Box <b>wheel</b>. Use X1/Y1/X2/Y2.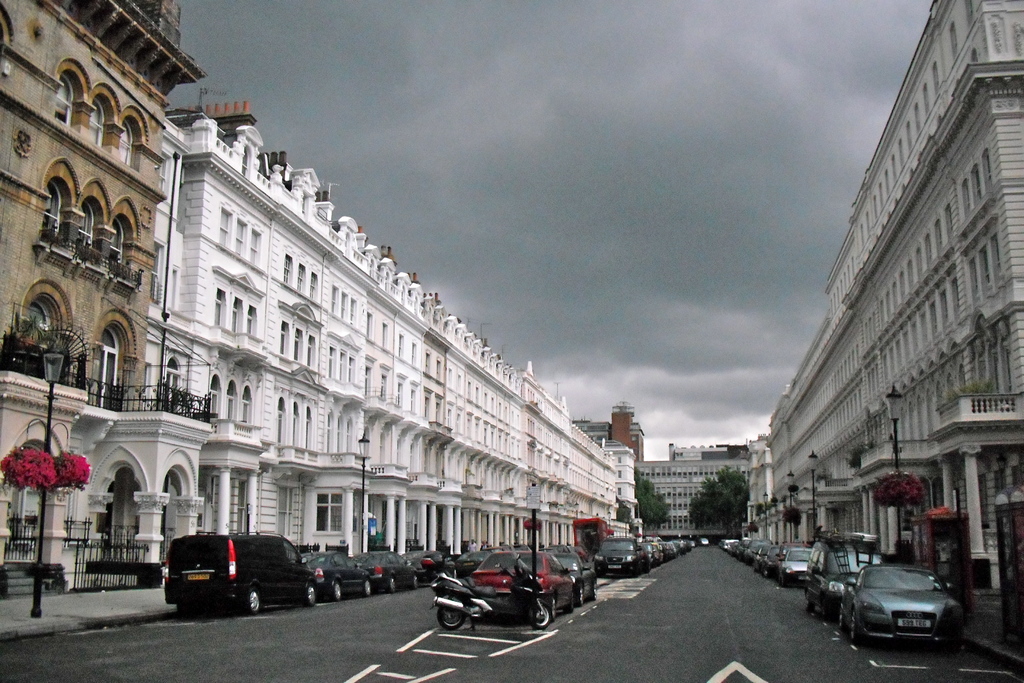
332/582/342/600.
